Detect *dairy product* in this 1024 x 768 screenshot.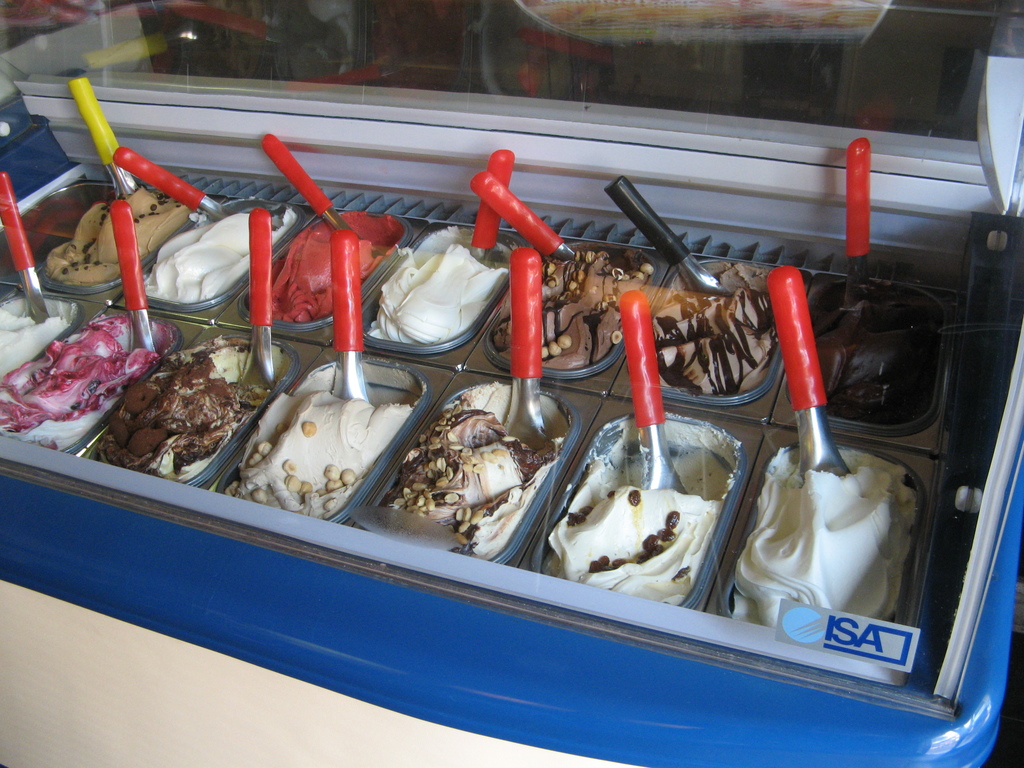
Detection: left=495, top=249, right=654, bottom=362.
